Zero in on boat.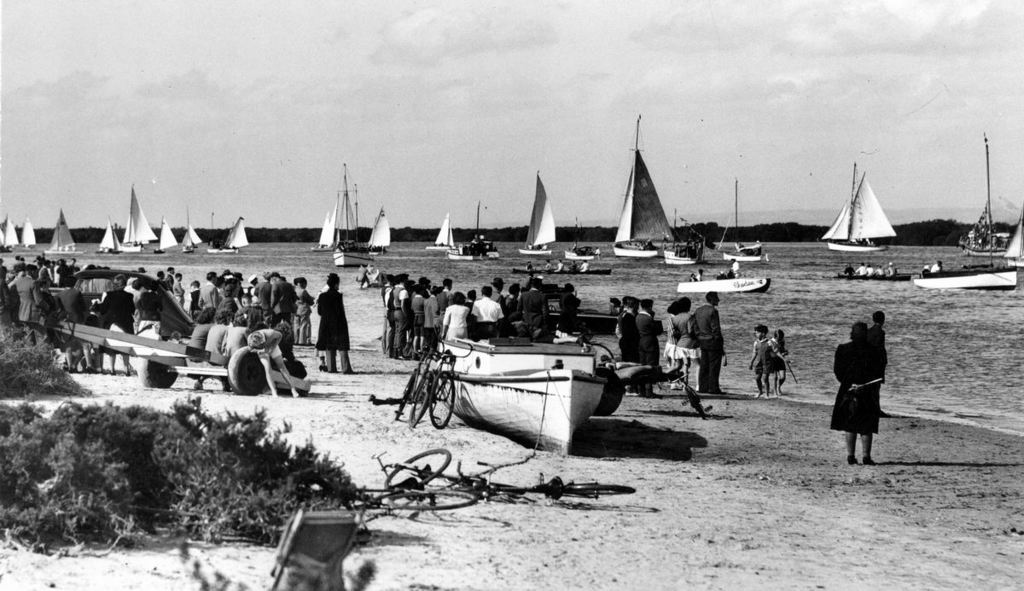
Zeroed in: l=960, t=135, r=1013, b=256.
